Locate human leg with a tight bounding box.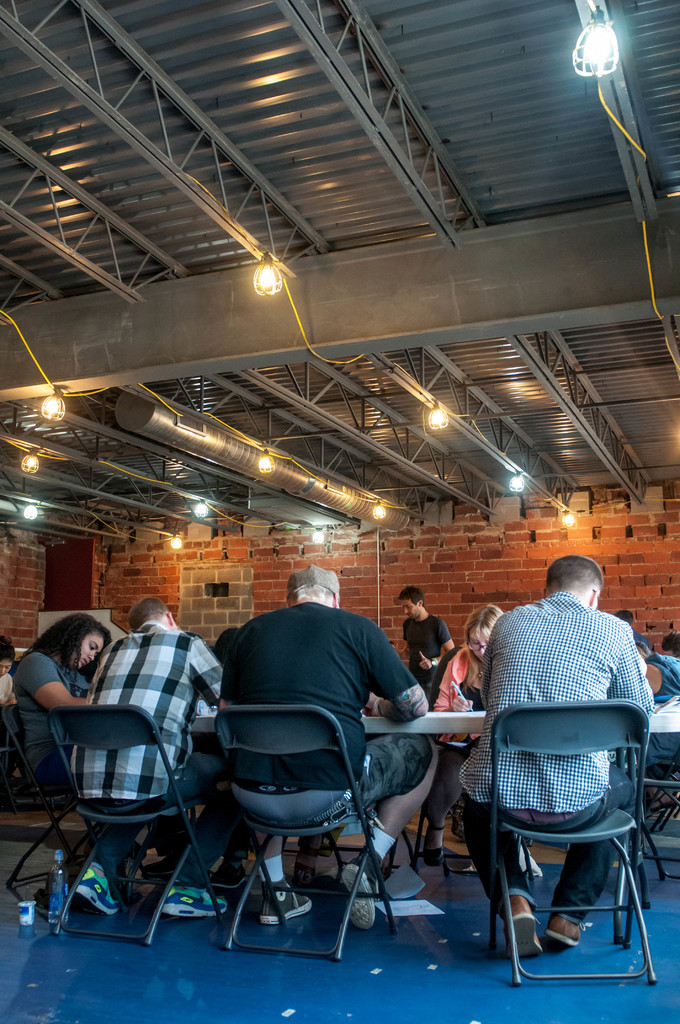
[left=309, top=734, right=433, bottom=929].
